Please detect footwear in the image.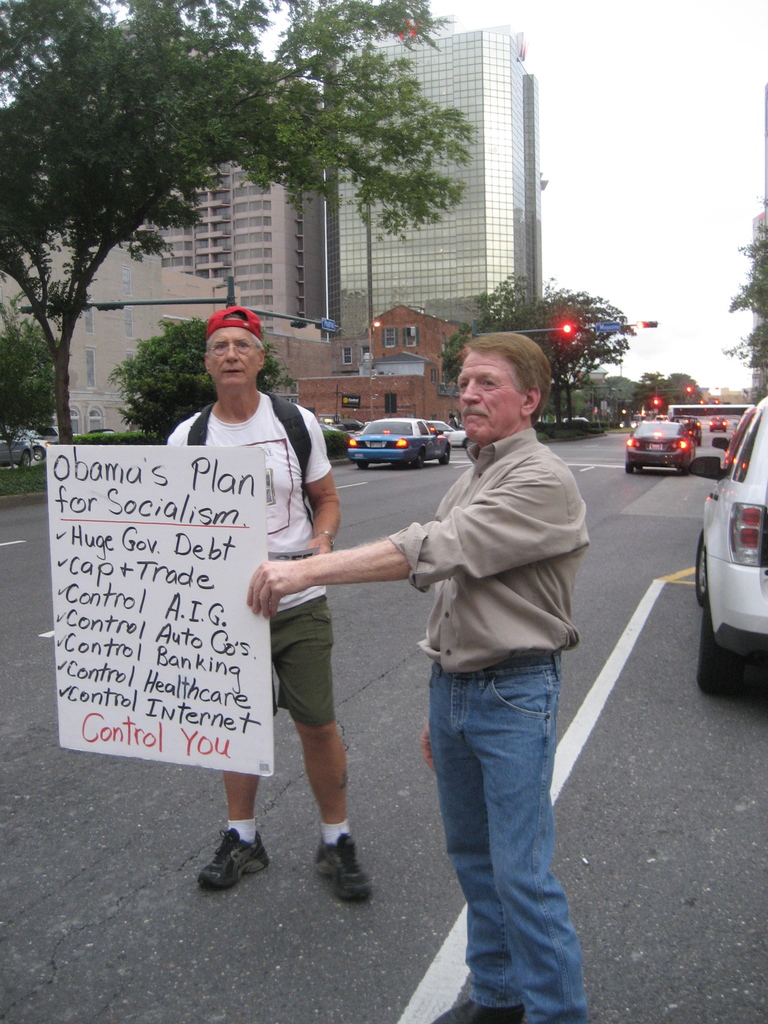
195:825:264:900.
